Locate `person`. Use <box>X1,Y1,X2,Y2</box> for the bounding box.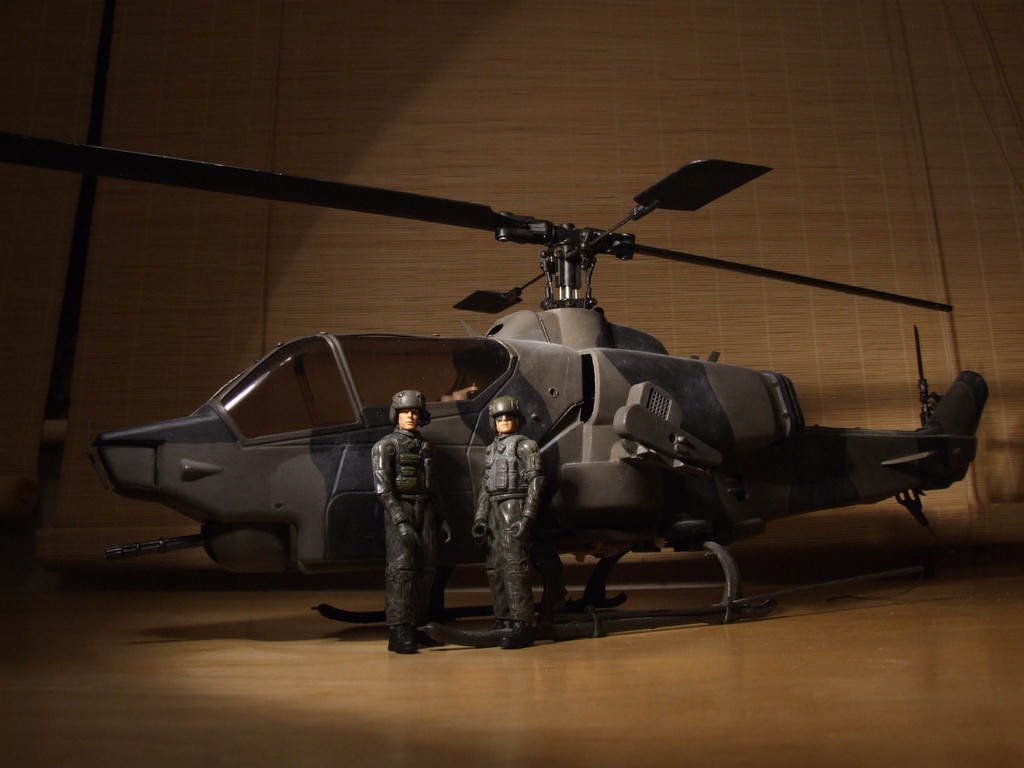
<box>470,397,543,644</box>.
